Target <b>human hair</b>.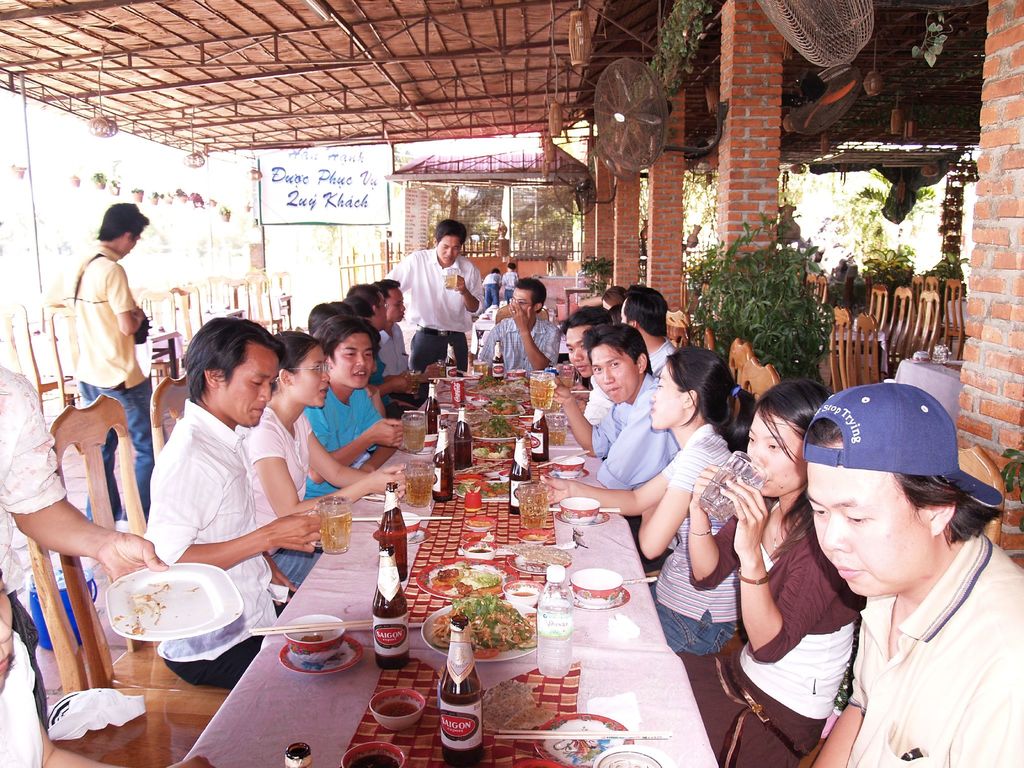
Target region: bbox=(180, 317, 278, 420).
